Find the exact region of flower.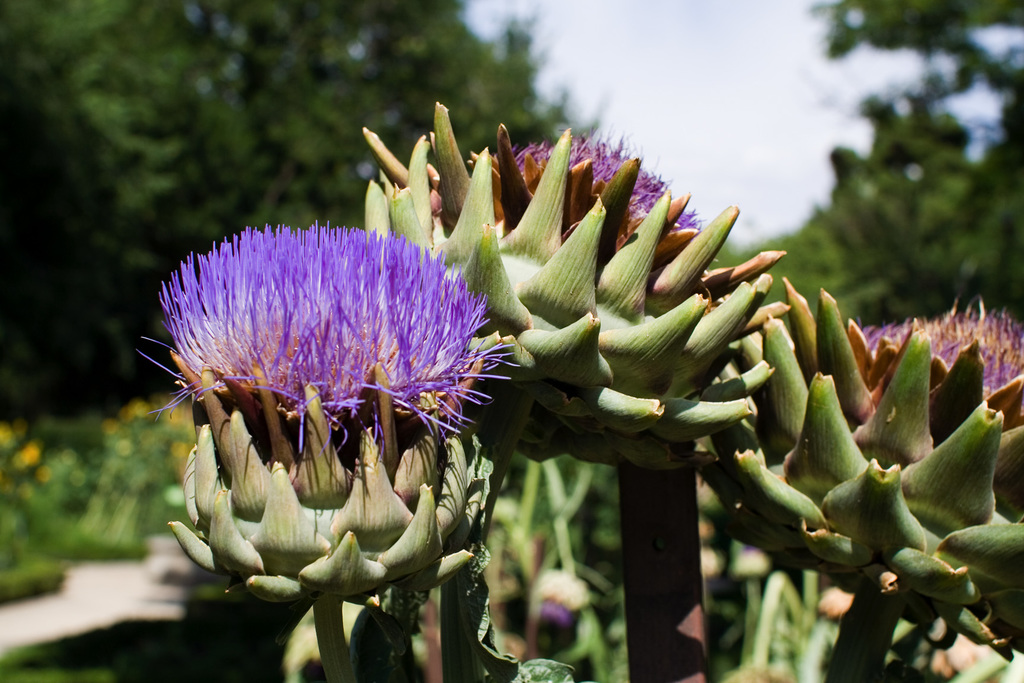
Exact region: 134,200,492,553.
